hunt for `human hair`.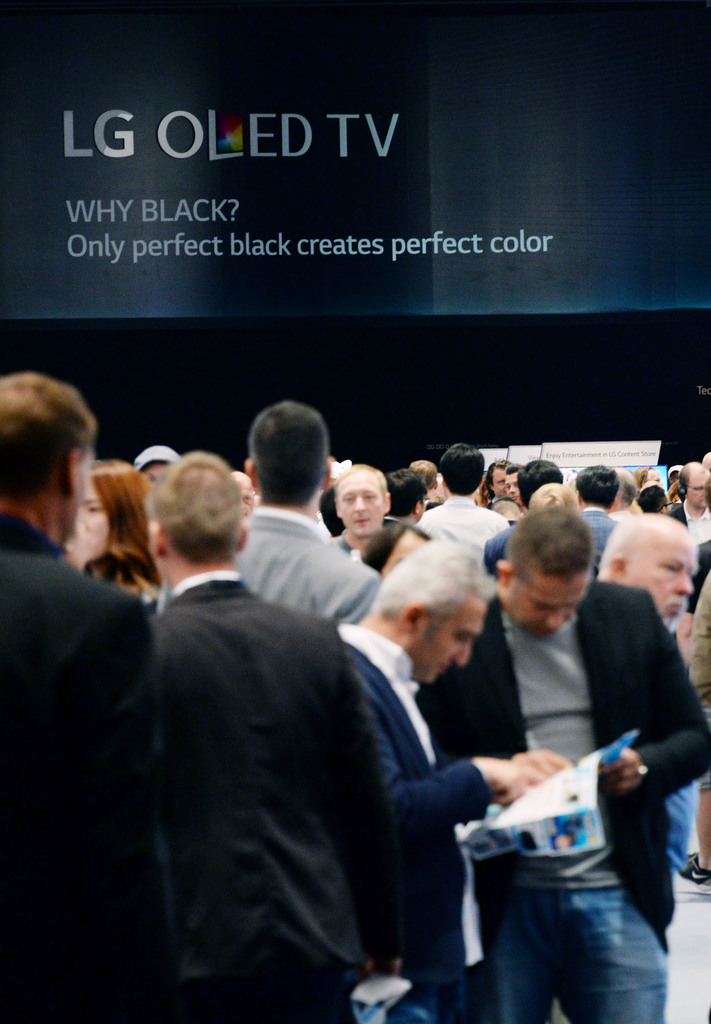
Hunted down at <region>679, 461, 689, 497</region>.
